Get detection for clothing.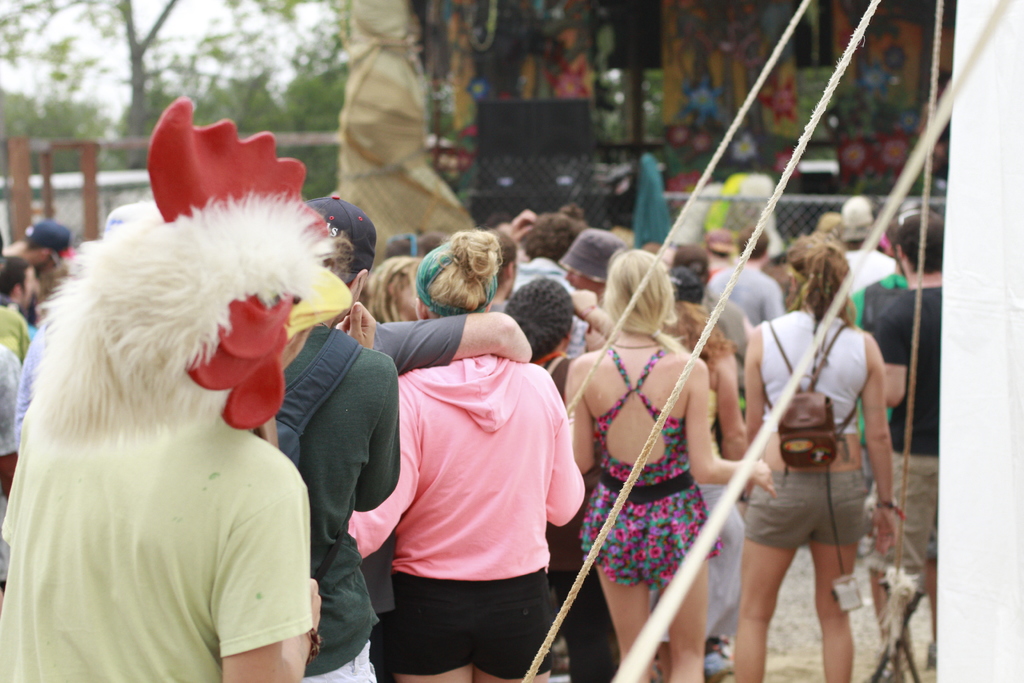
Detection: x1=255, y1=313, x2=401, y2=682.
